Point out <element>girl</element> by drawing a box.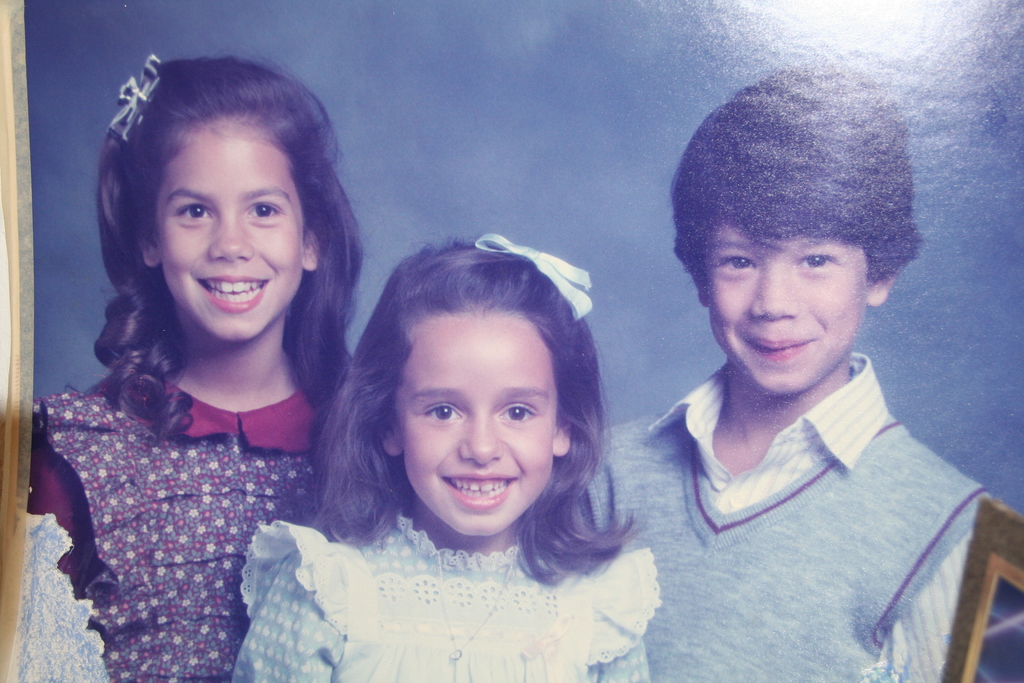
pyautogui.locateOnScreen(237, 229, 664, 682).
